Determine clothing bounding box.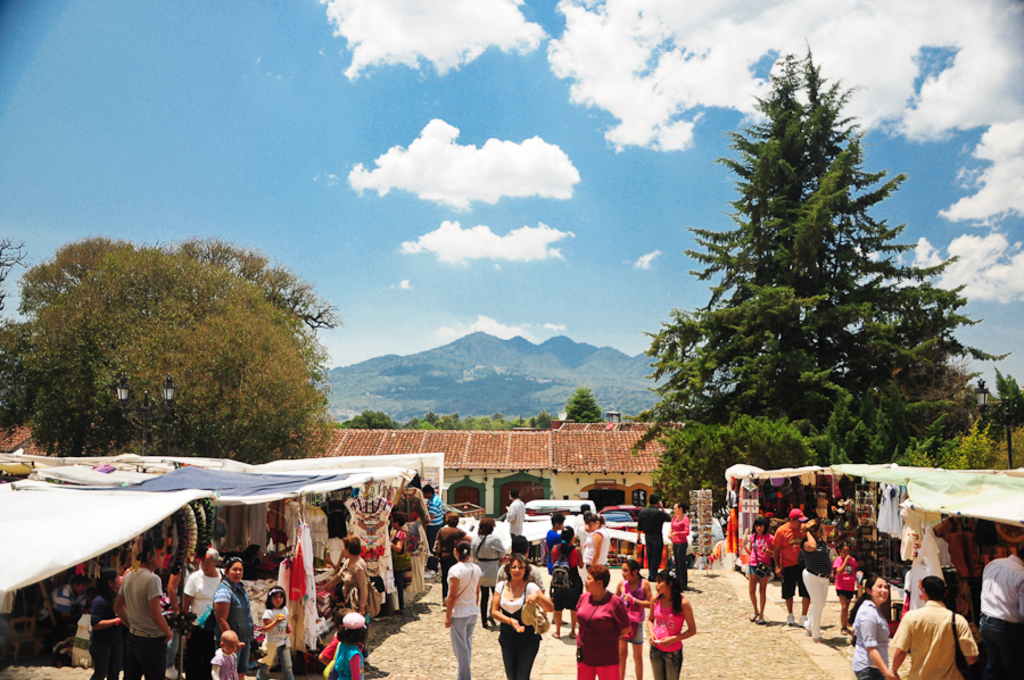
Determined: 644:598:684:679.
